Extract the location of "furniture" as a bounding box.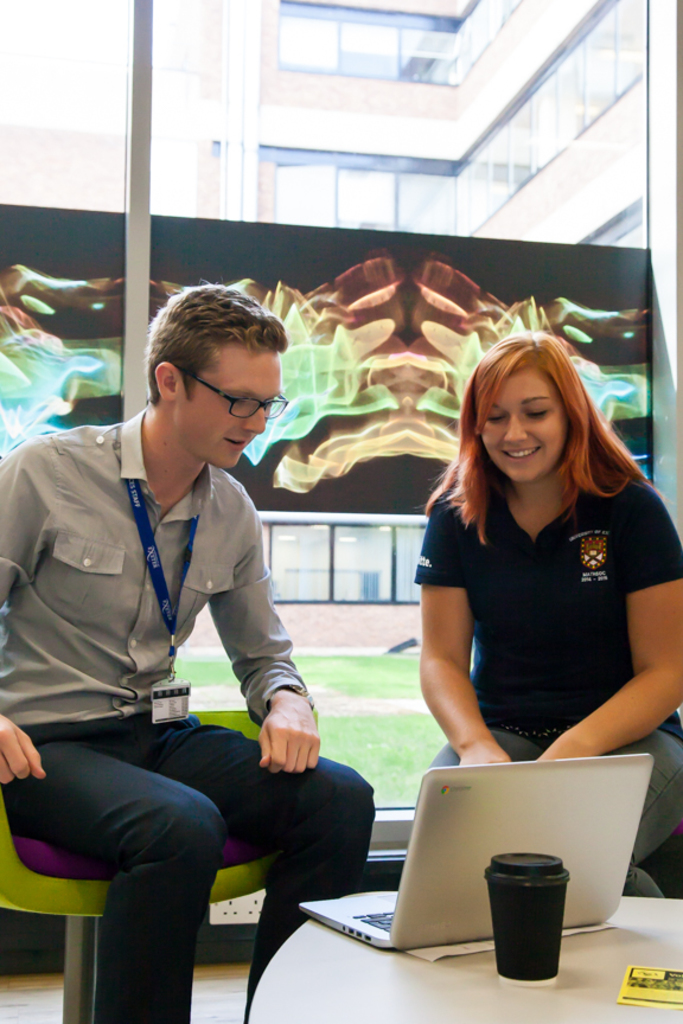
x1=0 y1=706 x2=260 y2=1023.
